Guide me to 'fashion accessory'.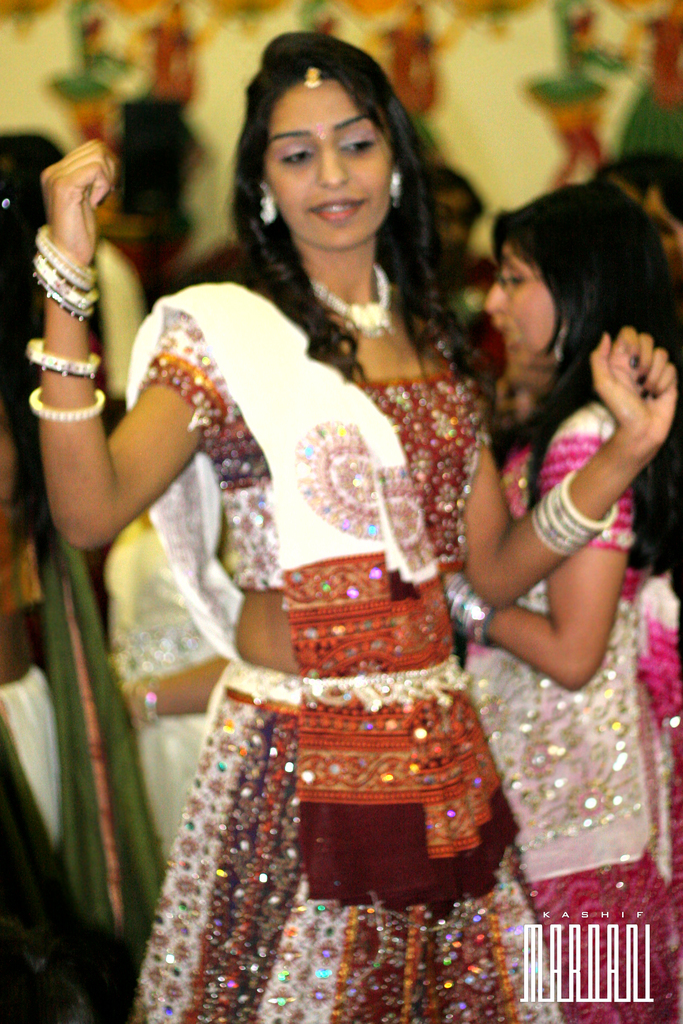
Guidance: x1=259 y1=197 x2=278 y2=221.
